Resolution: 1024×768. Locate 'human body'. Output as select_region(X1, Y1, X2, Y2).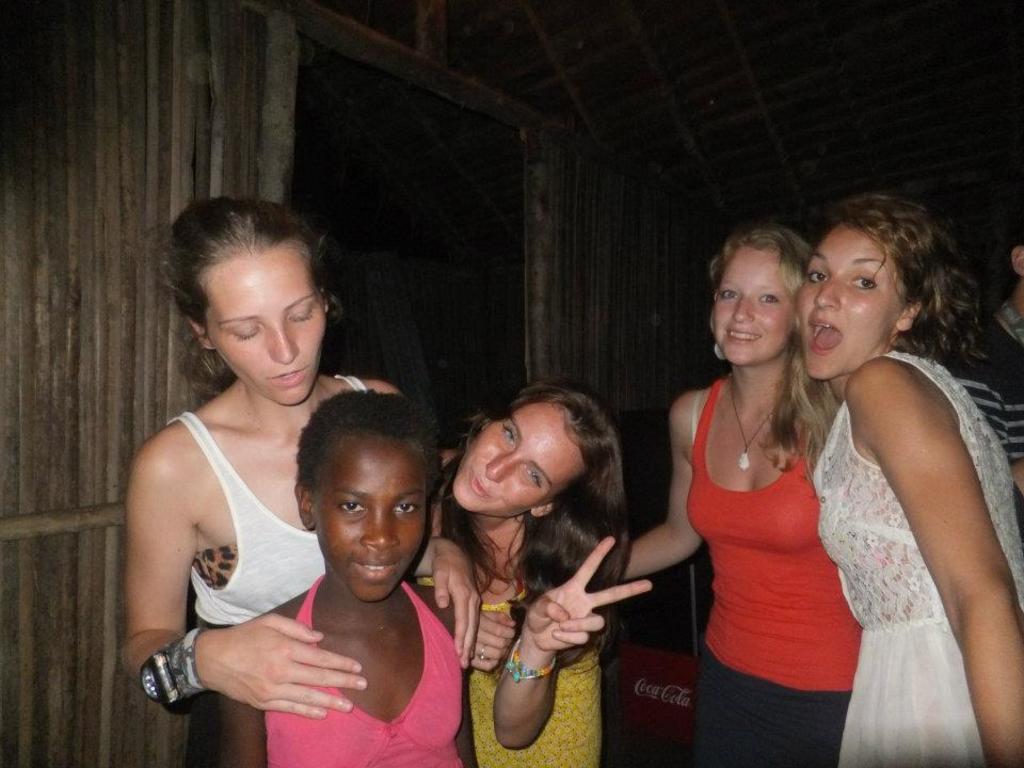
select_region(438, 381, 603, 767).
